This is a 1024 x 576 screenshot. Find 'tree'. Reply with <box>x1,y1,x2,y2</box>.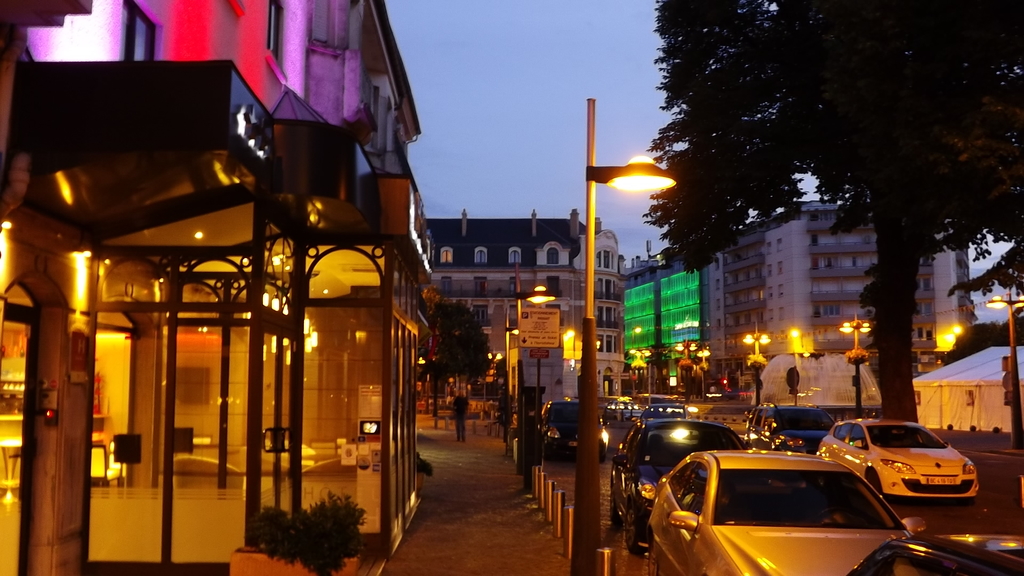
<box>648,0,1023,419</box>.
